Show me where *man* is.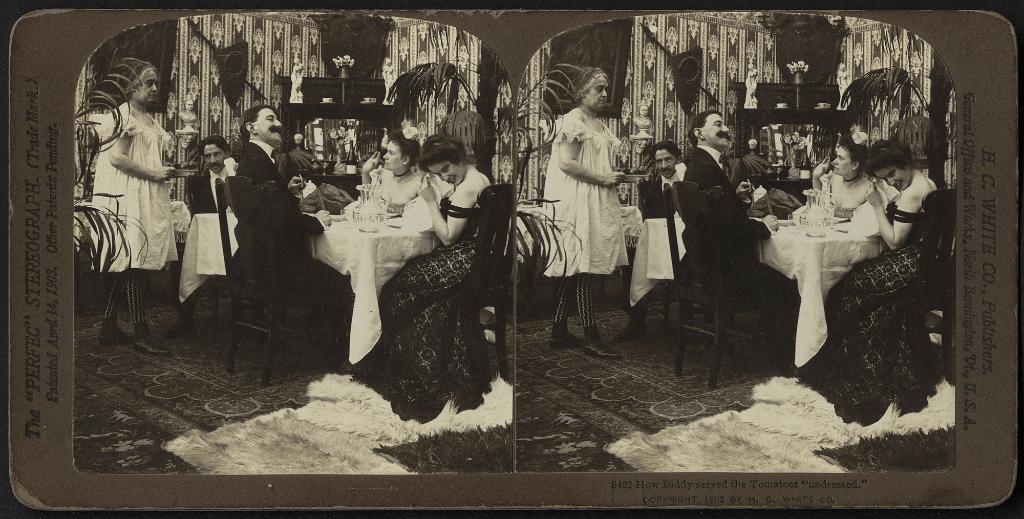
*man* is at Rect(159, 134, 239, 338).
